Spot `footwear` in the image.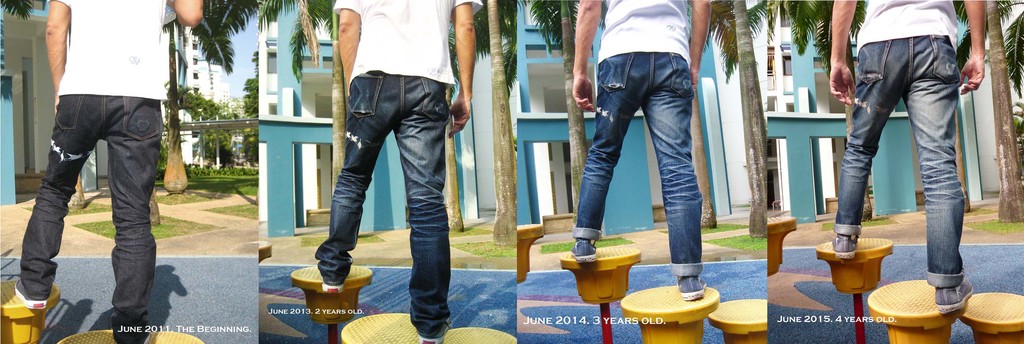
`footwear` found at [left=569, top=238, right=599, bottom=264].
